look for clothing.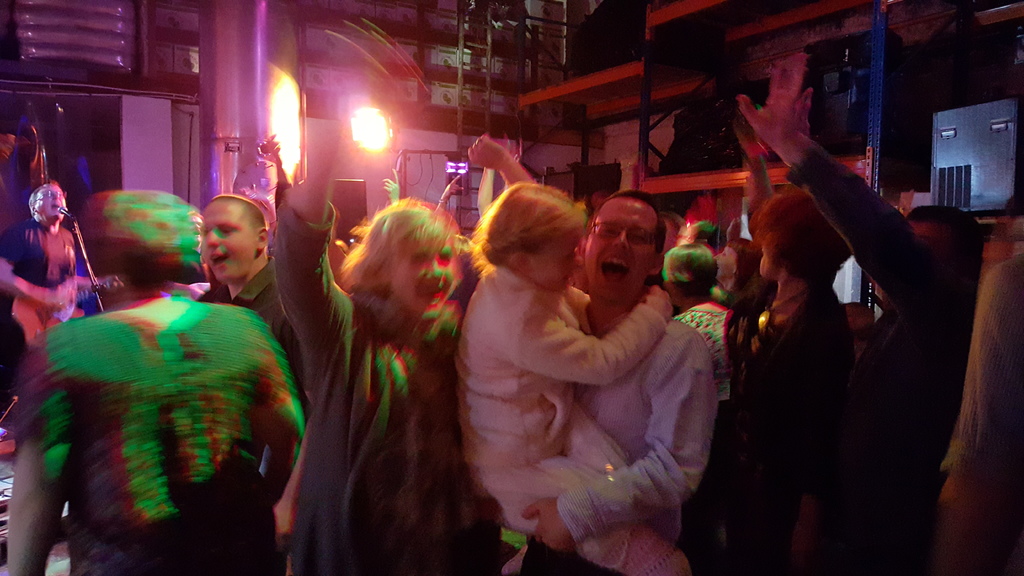
Found: x1=259 y1=189 x2=479 y2=575.
